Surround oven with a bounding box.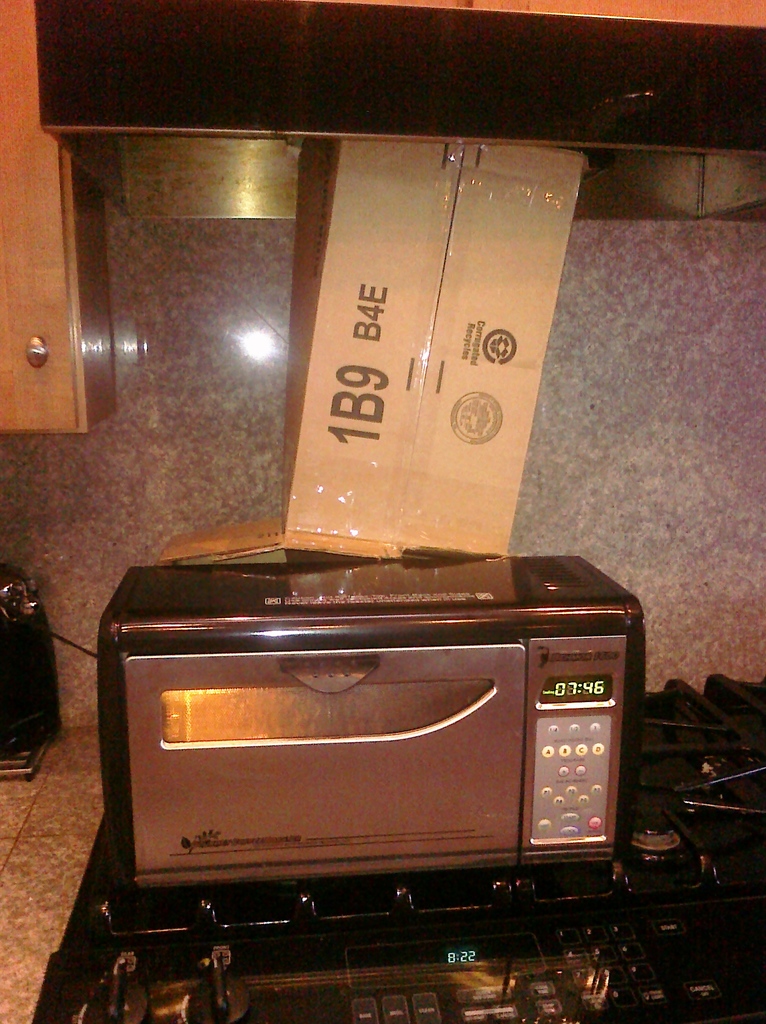
bbox(92, 555, 619, 895).
